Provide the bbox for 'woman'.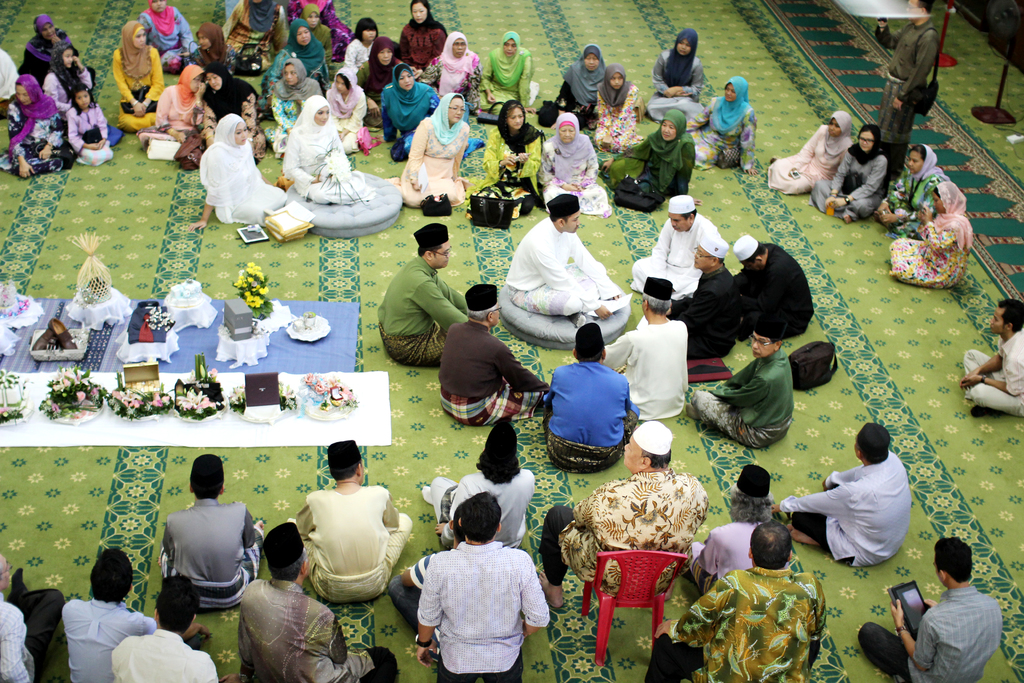
bbox=[220, 0, 285, 76].
